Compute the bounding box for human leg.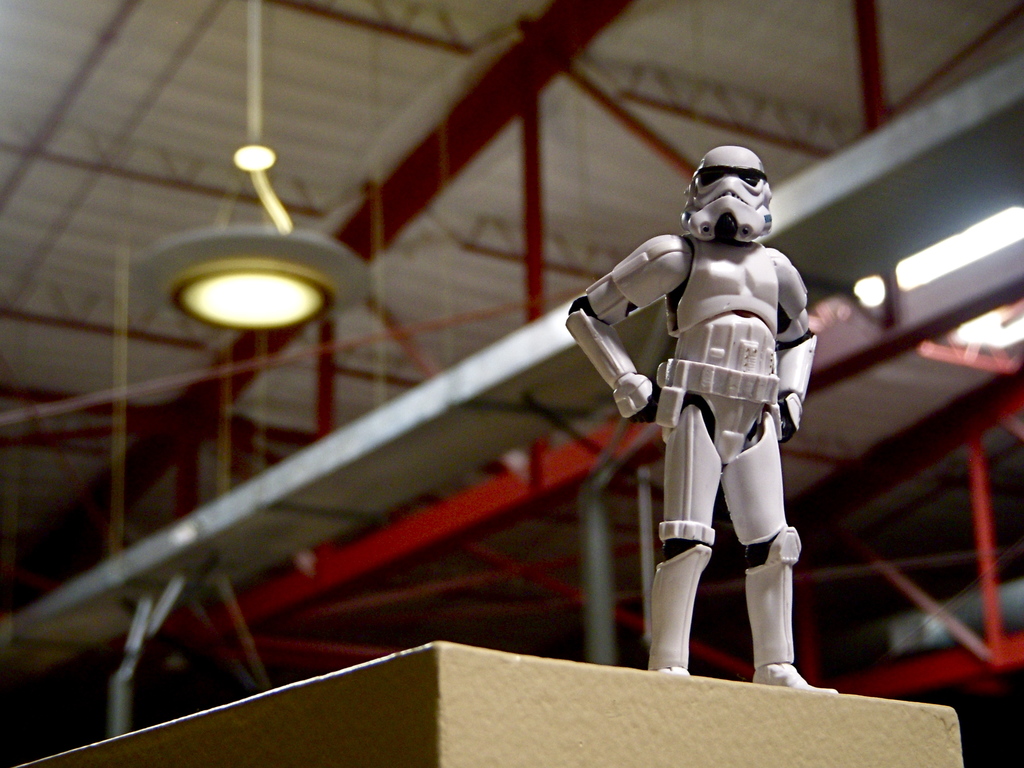
719, 412, 838, 696.
